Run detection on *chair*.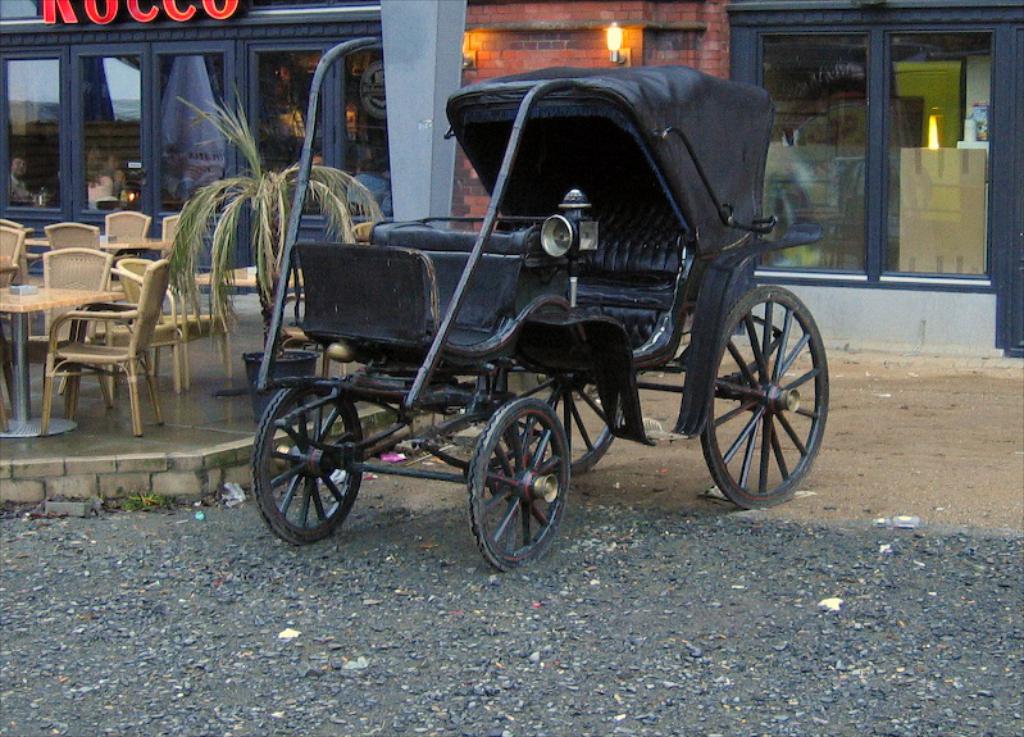
Result: <bbox>103, 206, 154, 246</bbox>.
